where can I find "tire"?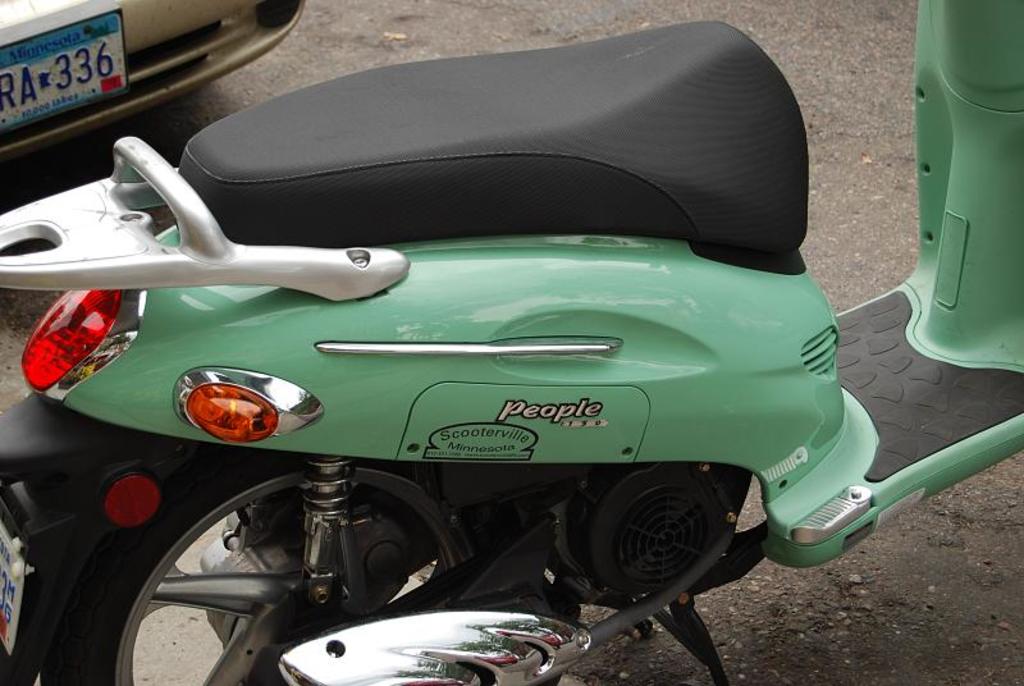
You can find it at 88/448/483/674.
